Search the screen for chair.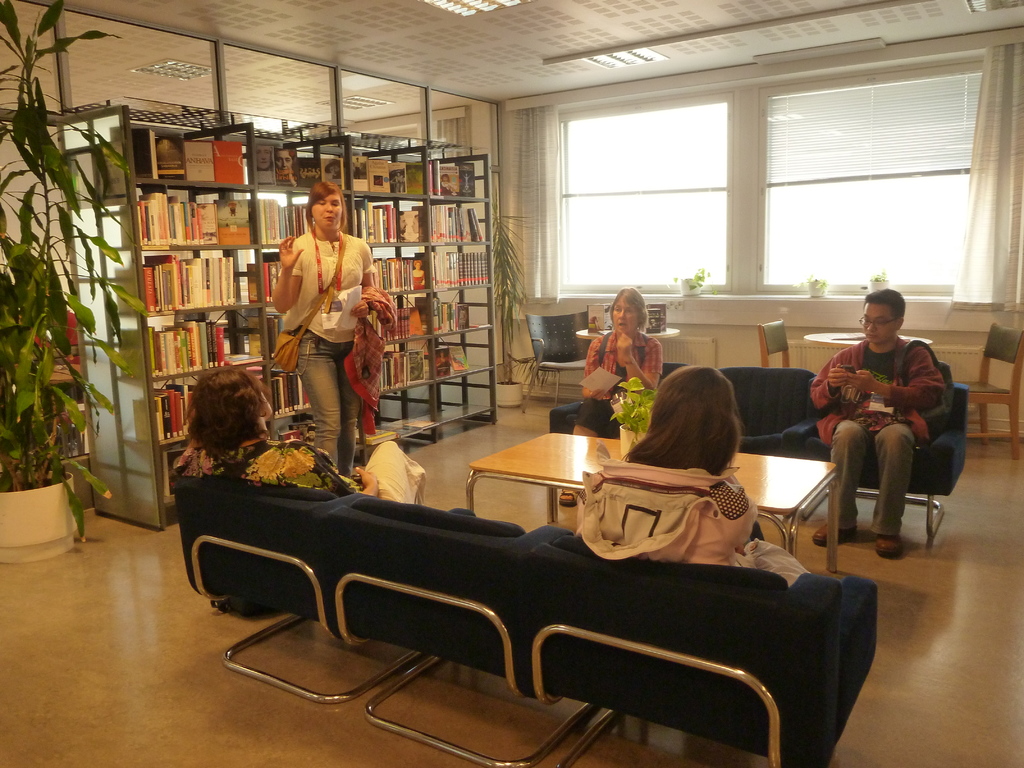
Found at BBox(520, 306, 606, 419).
